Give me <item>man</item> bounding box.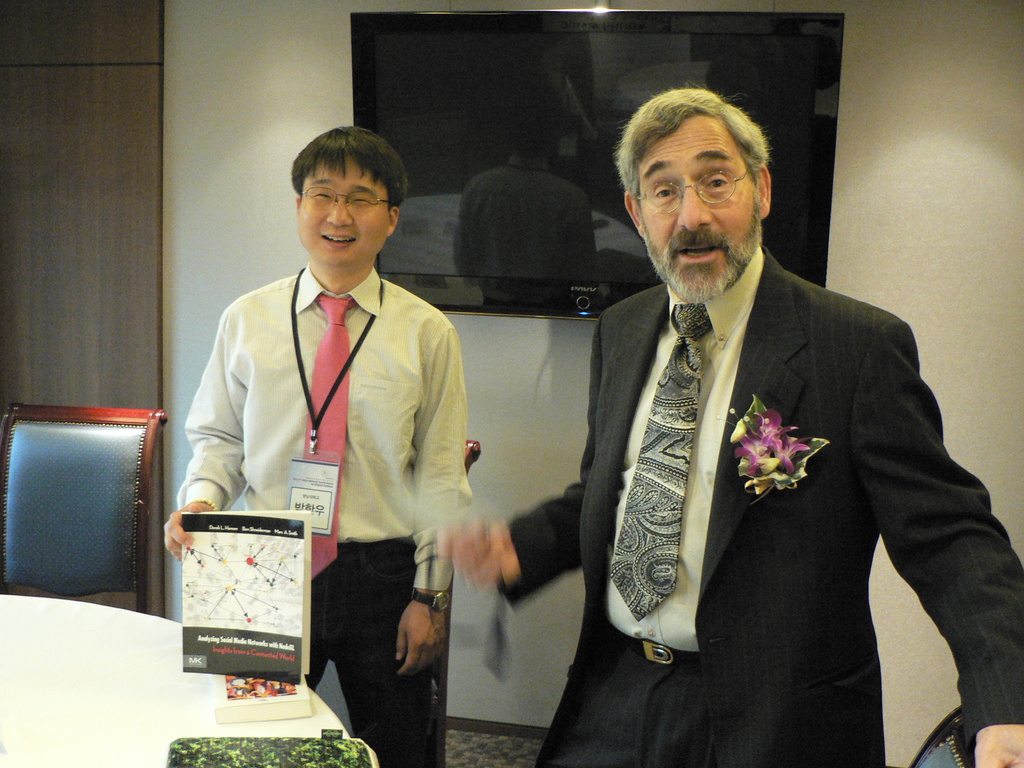
519,72,986,740.
